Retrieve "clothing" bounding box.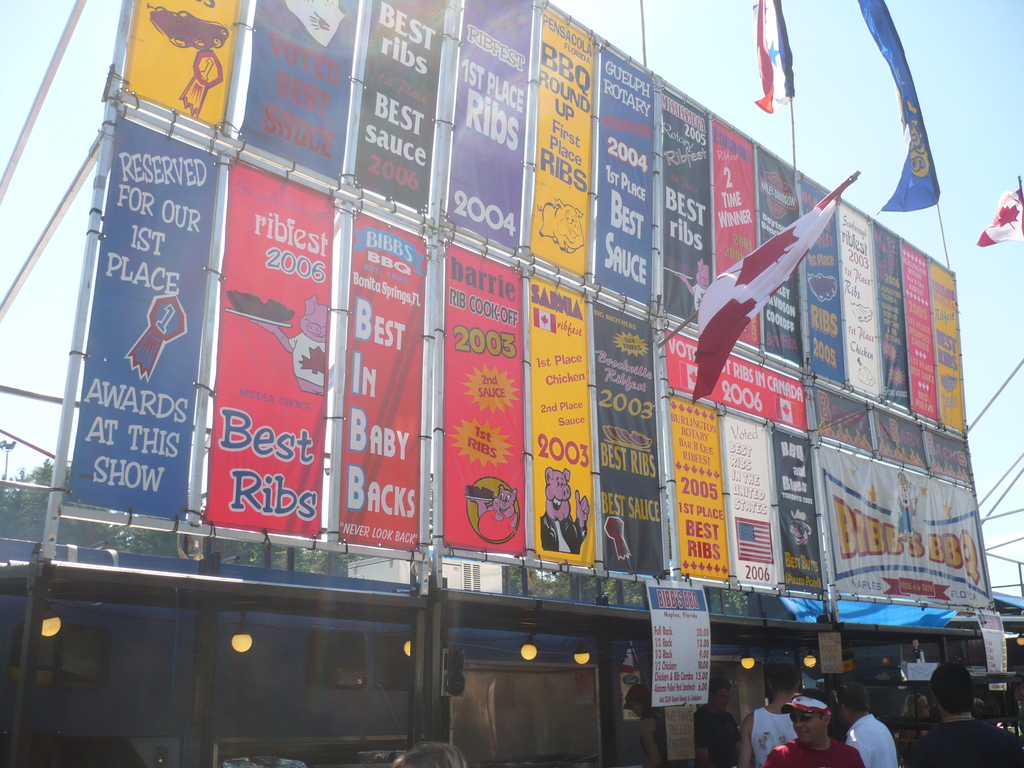
Bounding box: Rect(767, 732, 863, 767).
